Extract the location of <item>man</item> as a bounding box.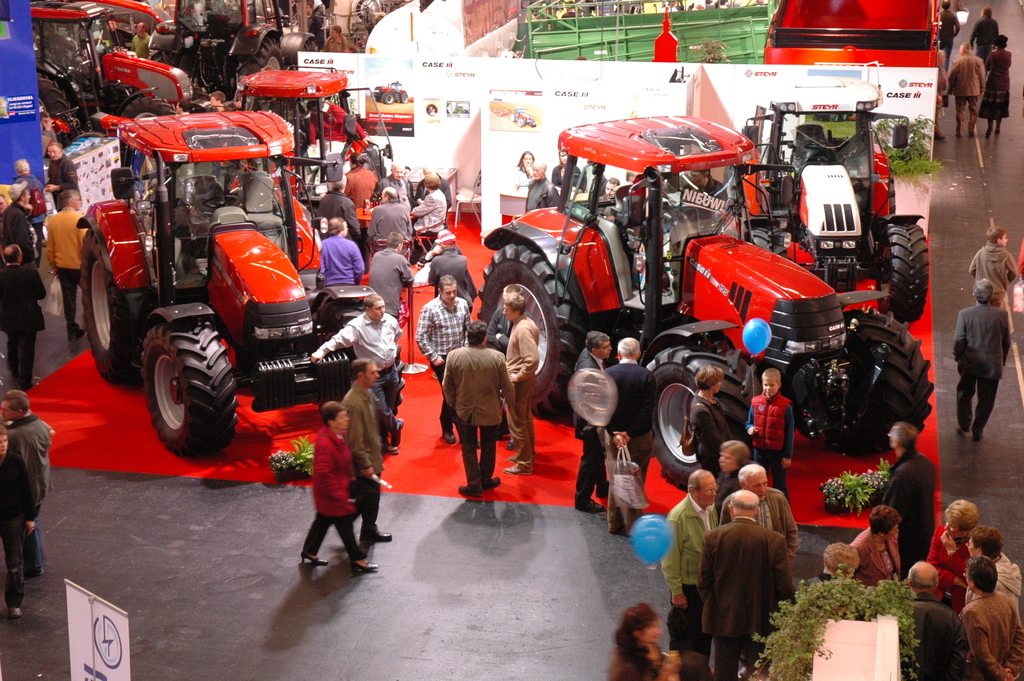
box(340, 354, 390, 548).
